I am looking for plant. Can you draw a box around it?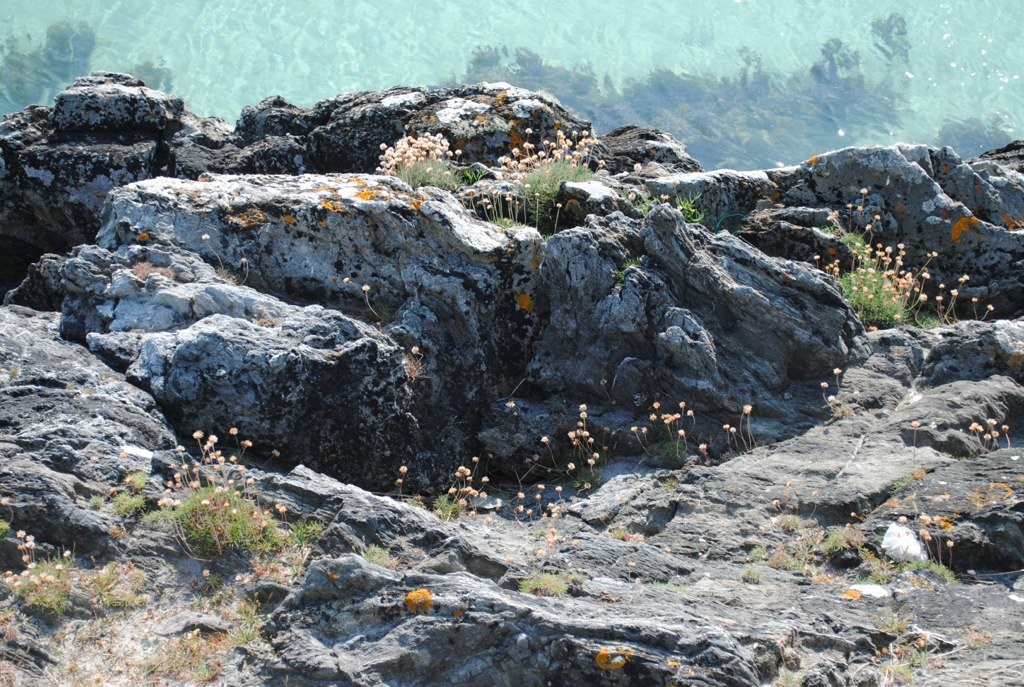
Sure, the bounding box is BBox(0, 494, 141, 679).
